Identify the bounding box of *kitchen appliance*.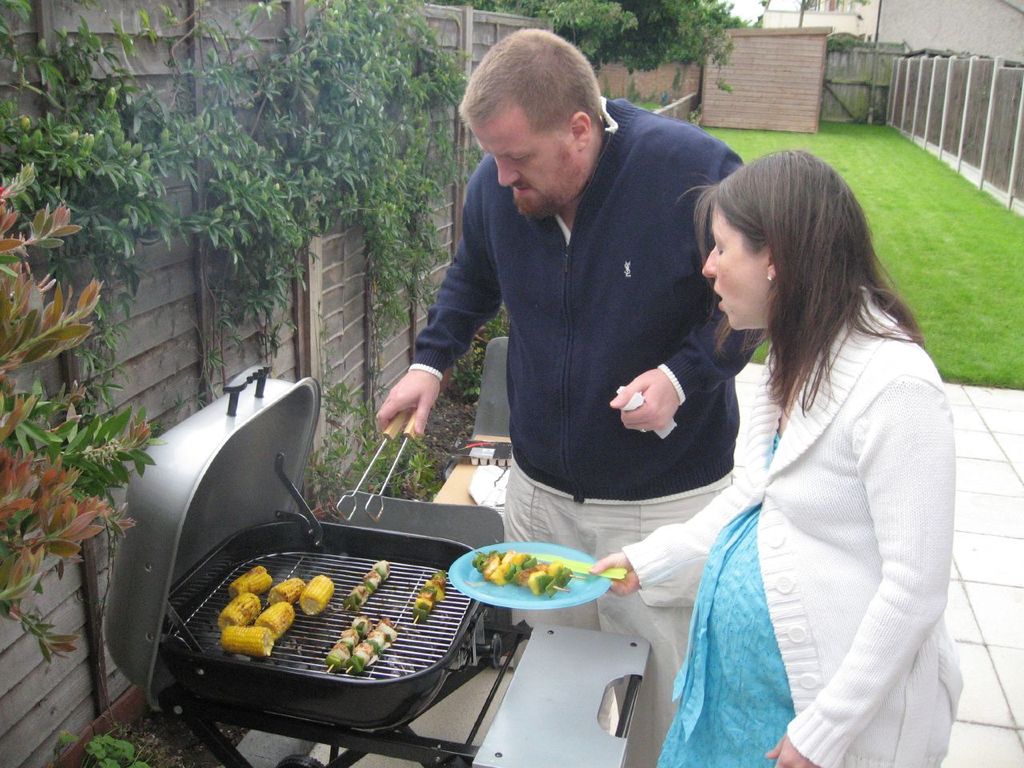
pyautogui.locateOnScreen(448, 542, 616, 610).
